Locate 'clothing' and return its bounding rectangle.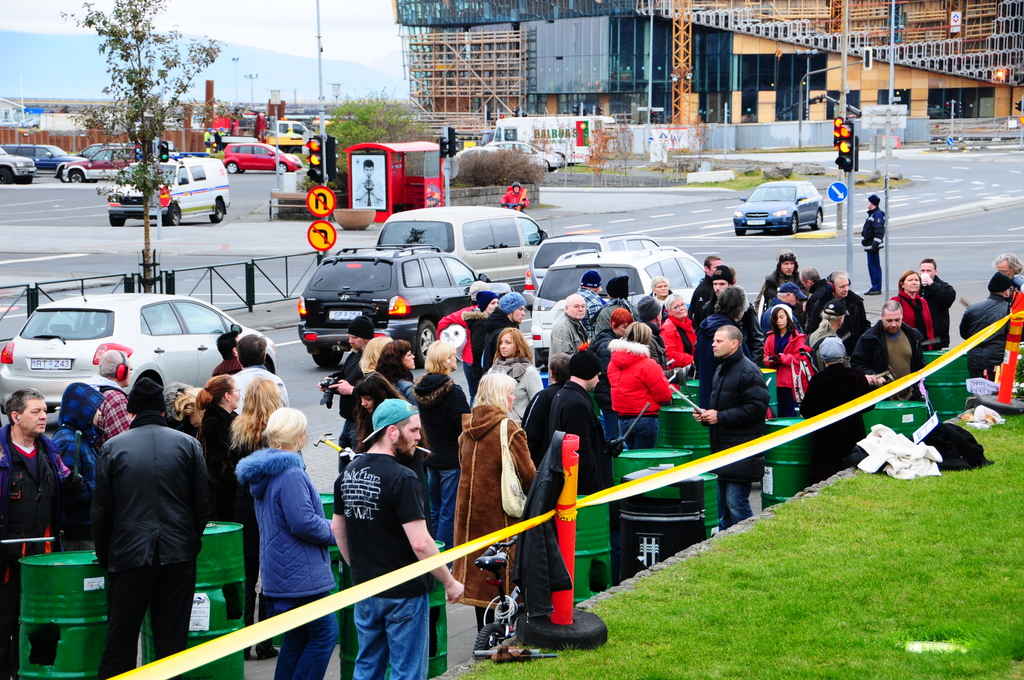
(600, 339, 662, 458).
